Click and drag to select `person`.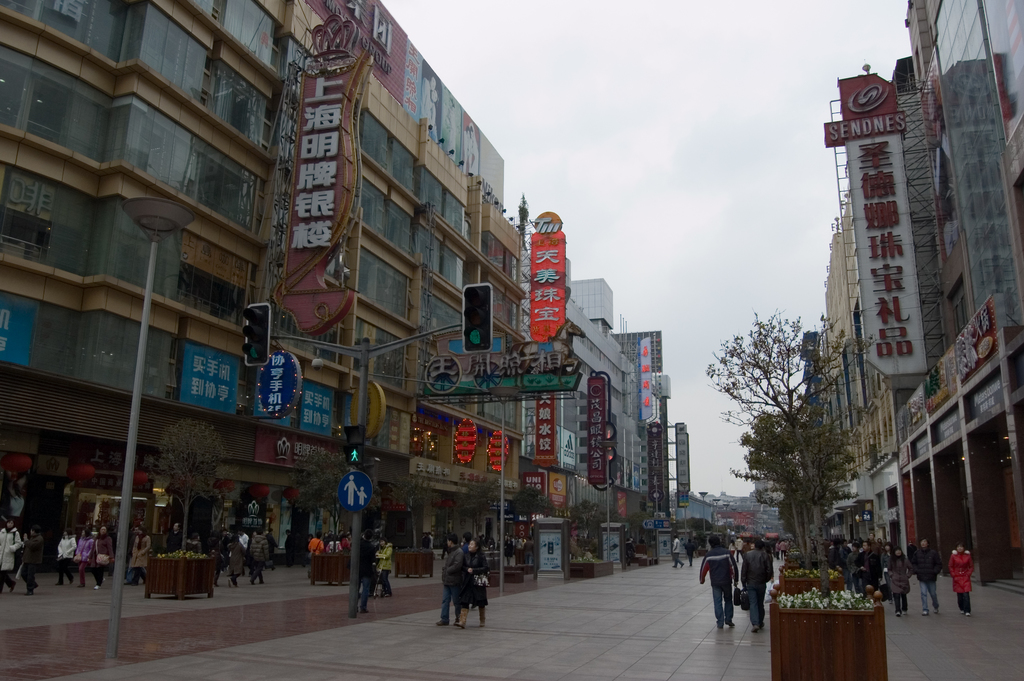
Selection: bbox=[0, 516, 20, 585].
